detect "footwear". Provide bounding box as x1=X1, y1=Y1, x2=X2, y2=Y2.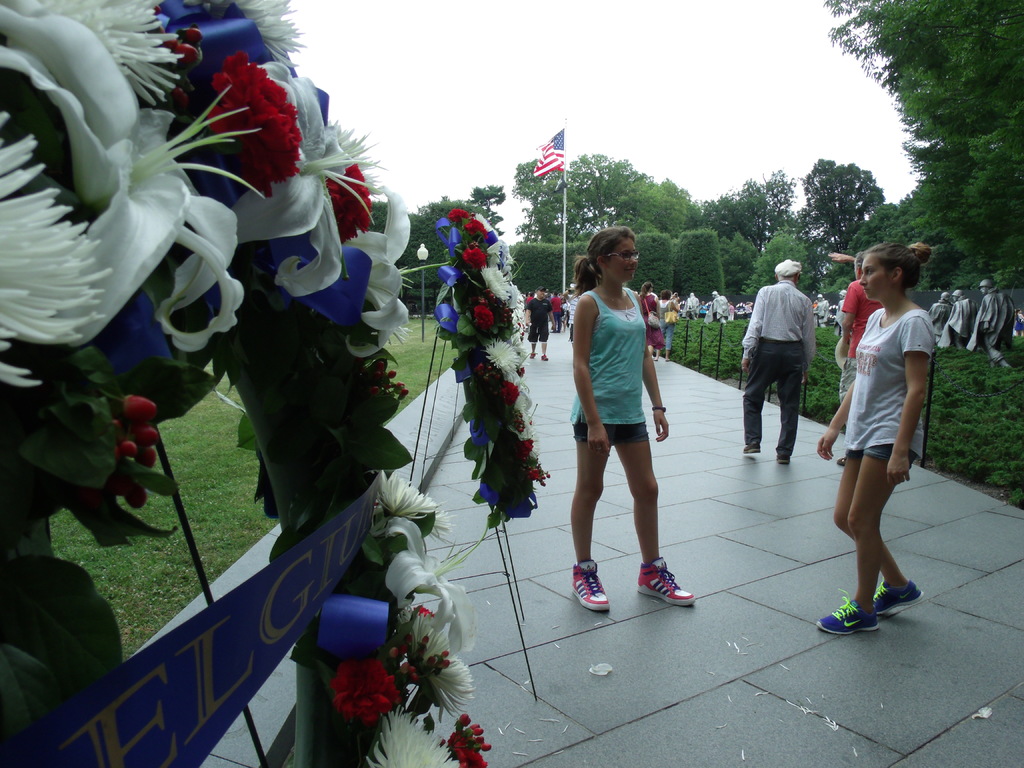
x1=567, y1=555, x2=611, y2=611.
